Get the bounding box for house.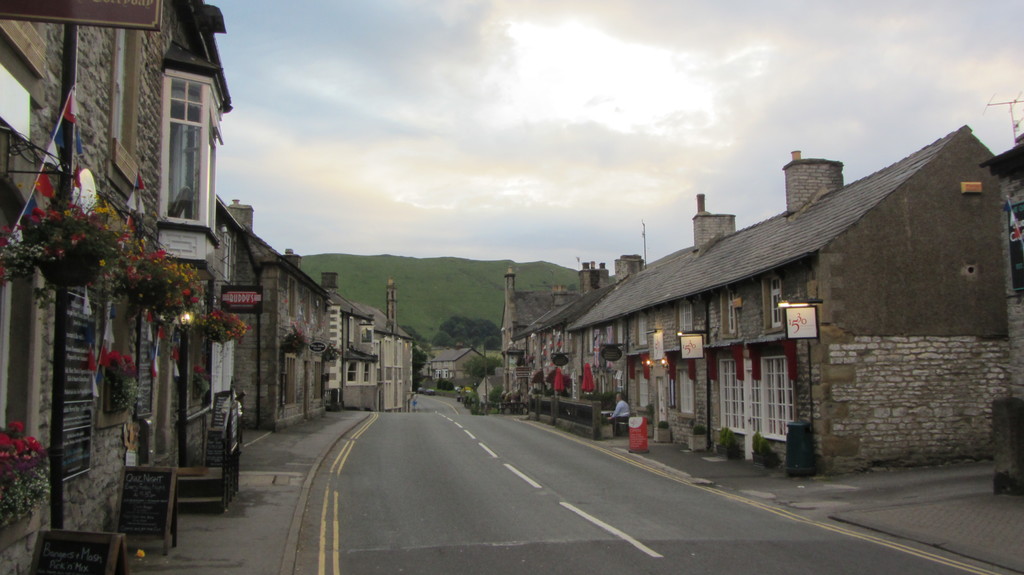
select_region(425, 345, 481, 383).
